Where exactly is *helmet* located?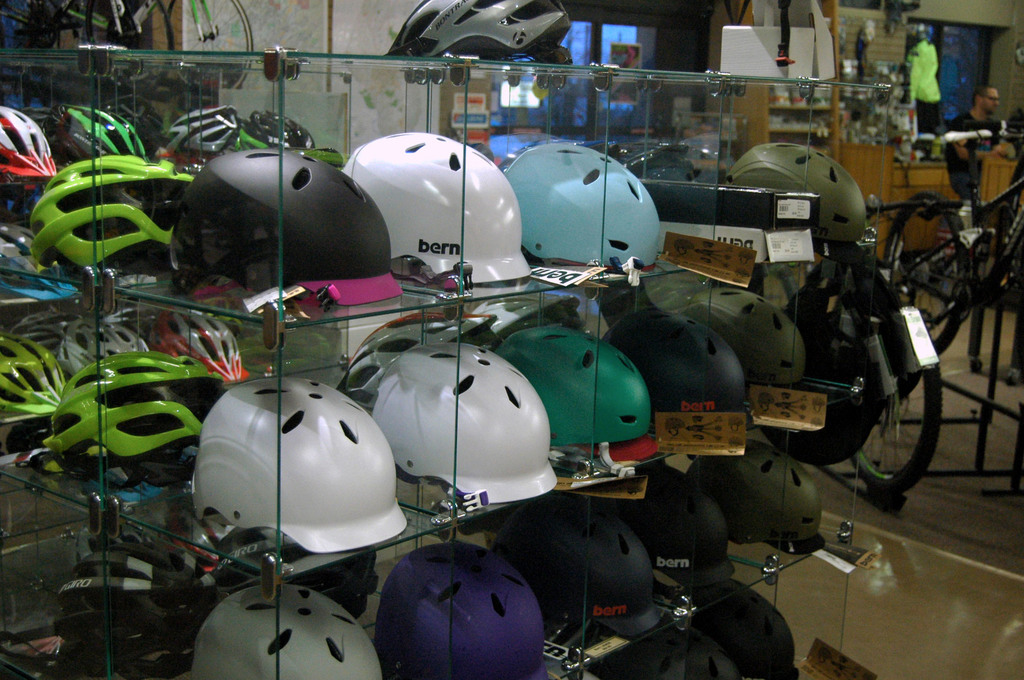
Its bounding box is [593, 467, 743, 578].
